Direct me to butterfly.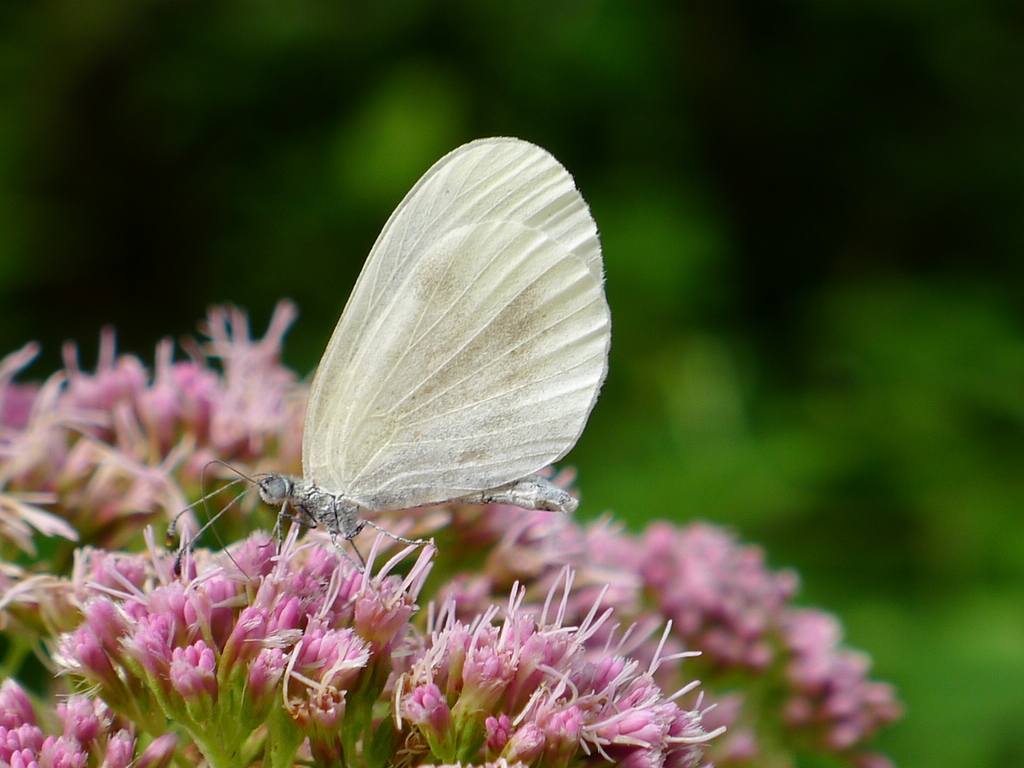
Direction: 213/135/621/593.
